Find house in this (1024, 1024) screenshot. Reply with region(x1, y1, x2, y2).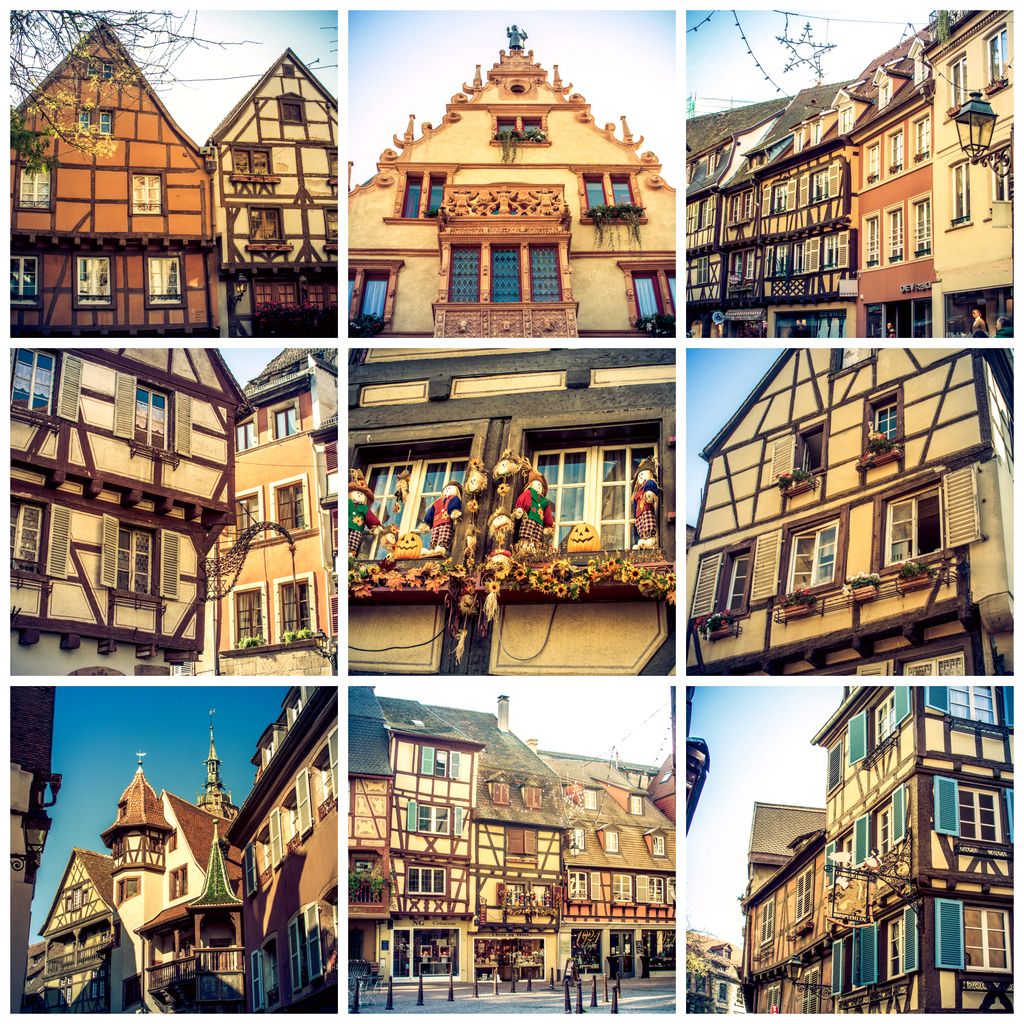
region(18, 353, 214, 675).
